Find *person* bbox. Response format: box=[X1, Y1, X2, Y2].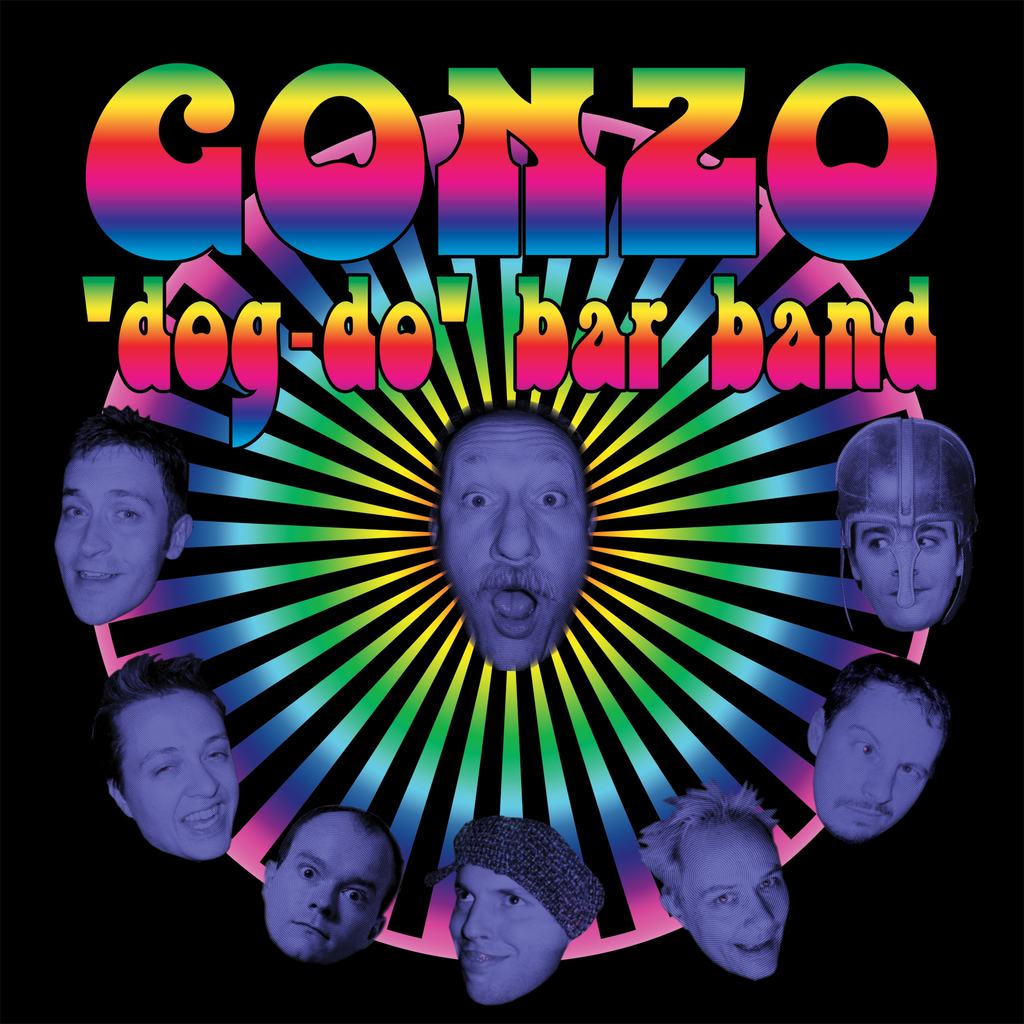
box=[419, 812, 619, 1018].
